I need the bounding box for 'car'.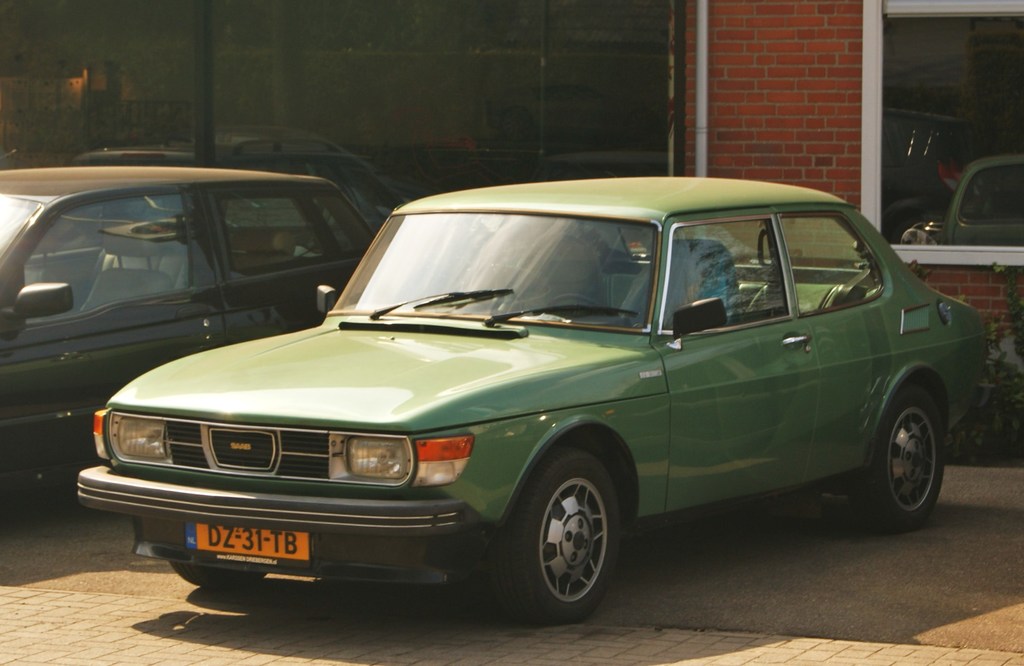
Here it is: 49 193 991 630.
